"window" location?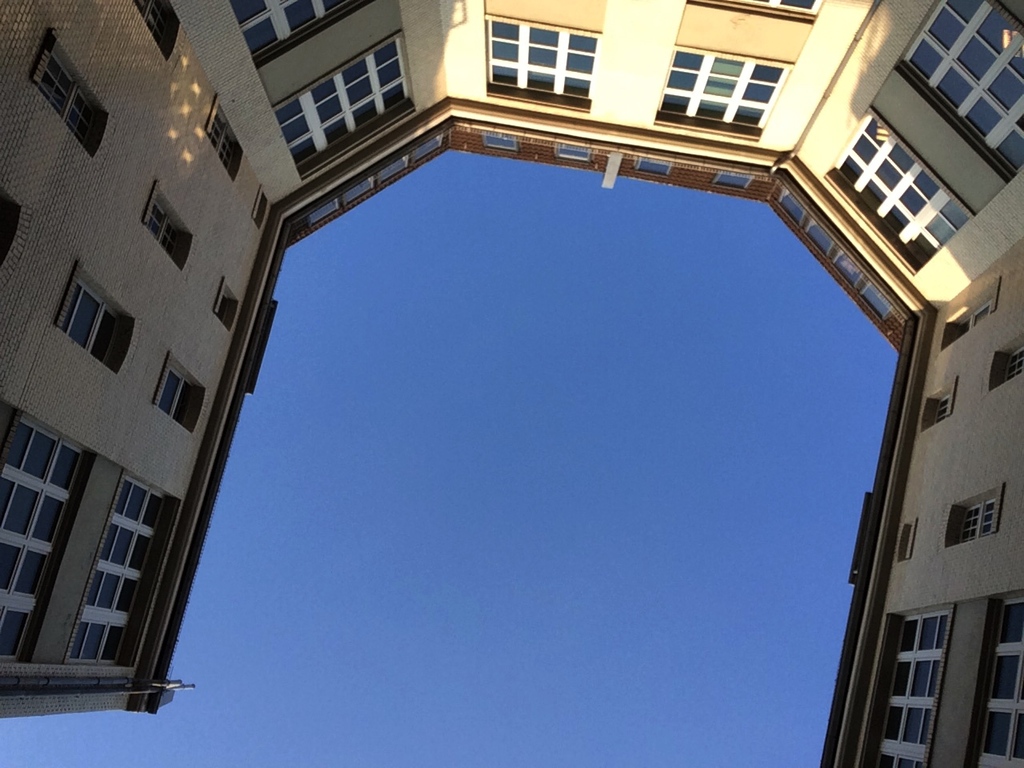
710,166,745,192
